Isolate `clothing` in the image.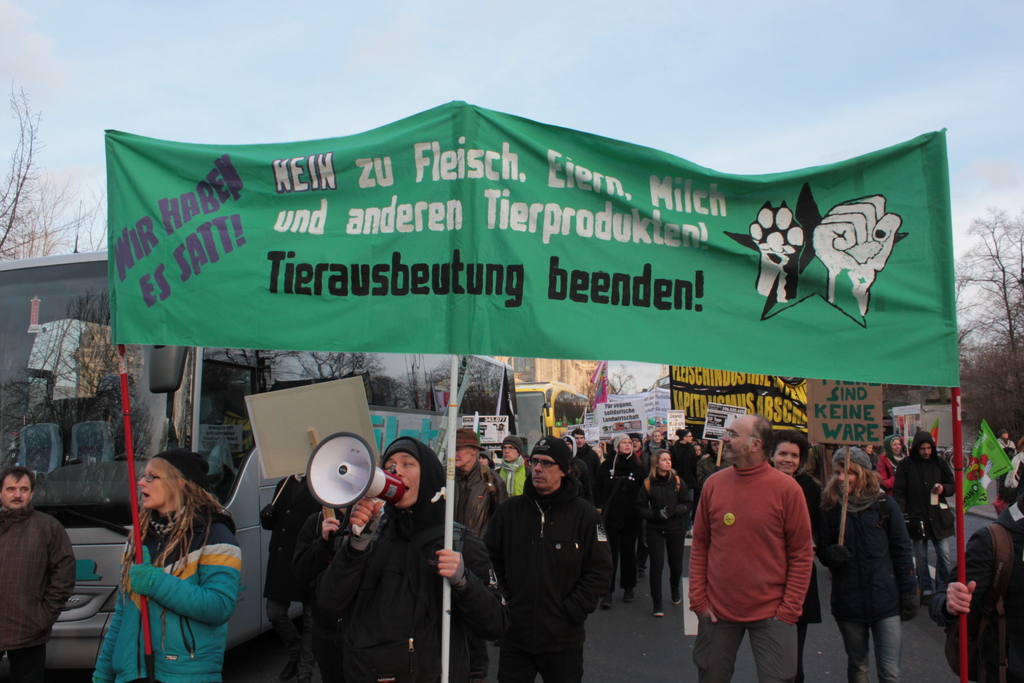
Isolated region: left=484, top=473, right=612, bottom=652.
